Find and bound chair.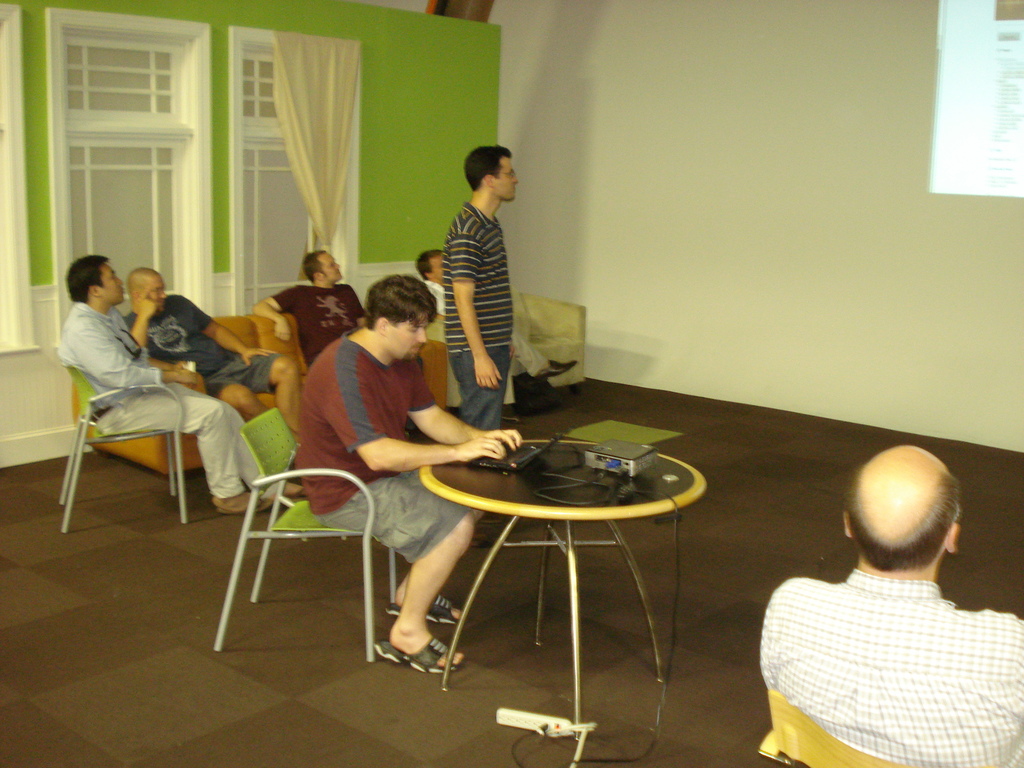
Bound: BBox(212, 408, 404, 669).
